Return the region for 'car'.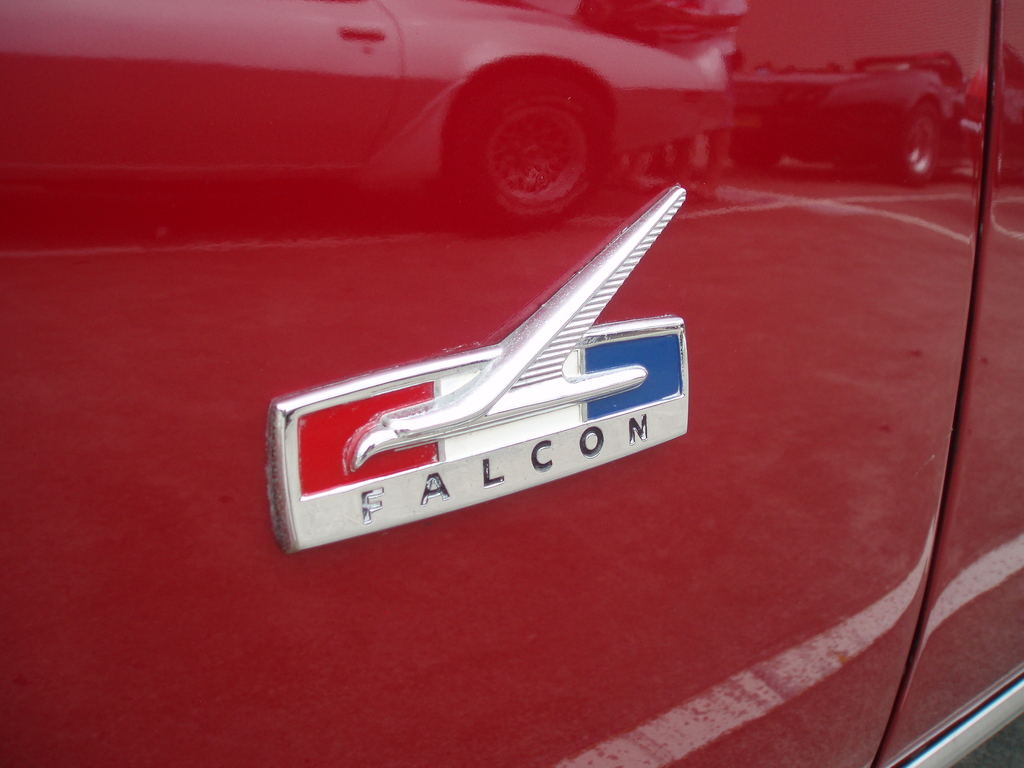
<region>0, 0, 1023, 766</region>.
